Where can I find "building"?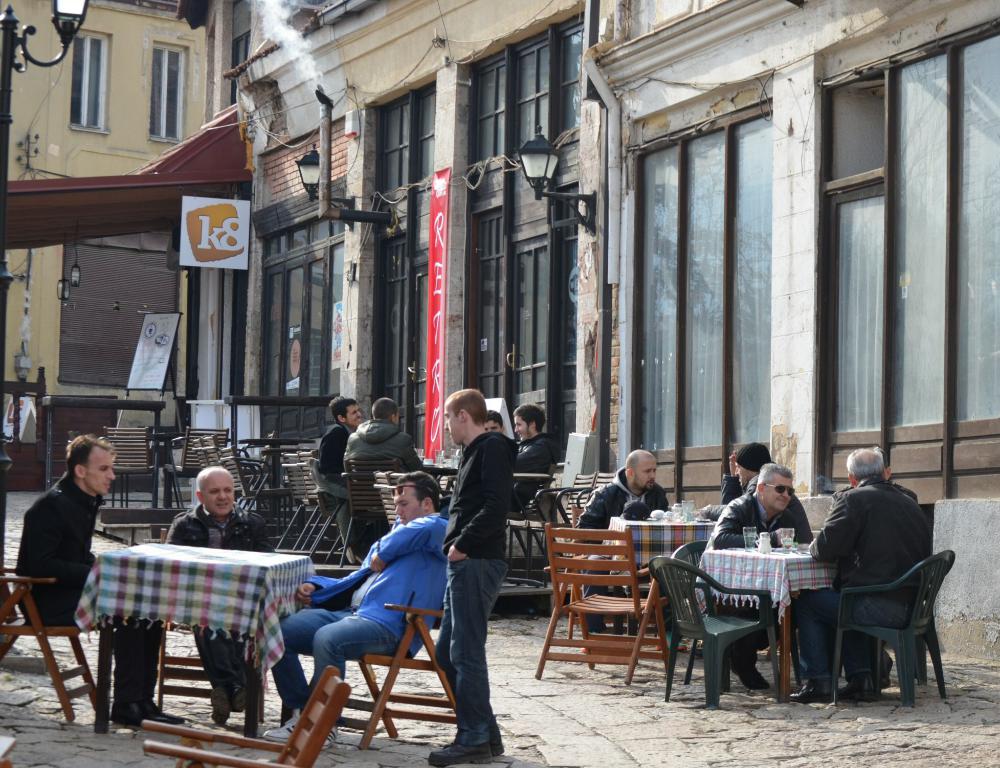
You can find it at pyautogui.locateOnScreen(192, 0, 596, 528).
